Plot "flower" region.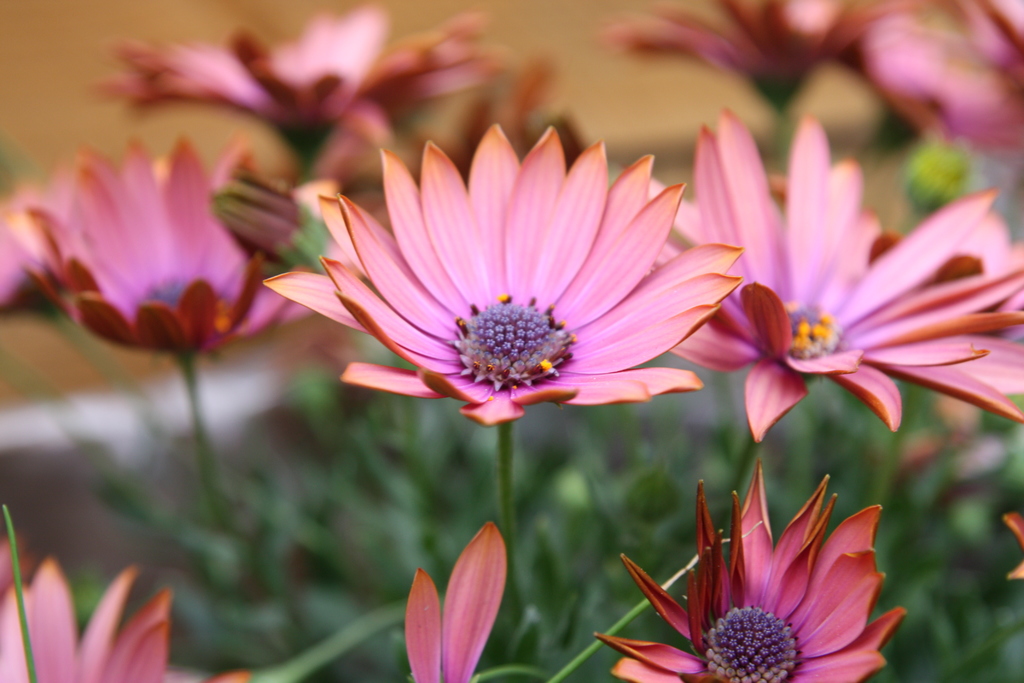
Plotted at (244,128,773,452).
